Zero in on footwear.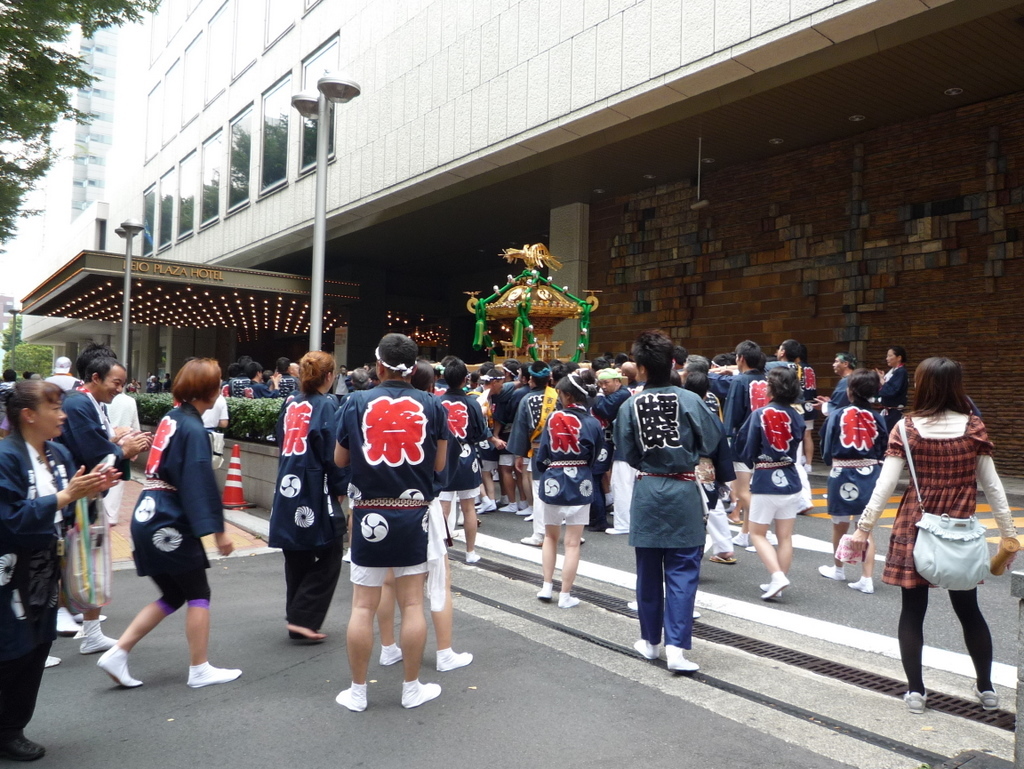
Zeroed in: [x1=759, y1=581, x2=784, y2=595].
